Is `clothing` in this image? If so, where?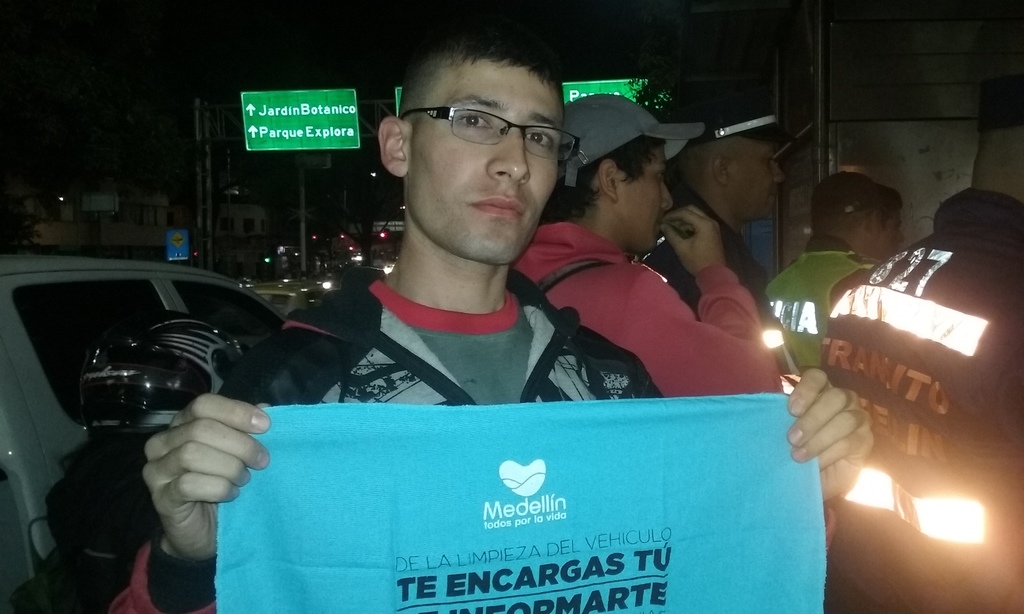
Yes, at (108,267,838,613).
